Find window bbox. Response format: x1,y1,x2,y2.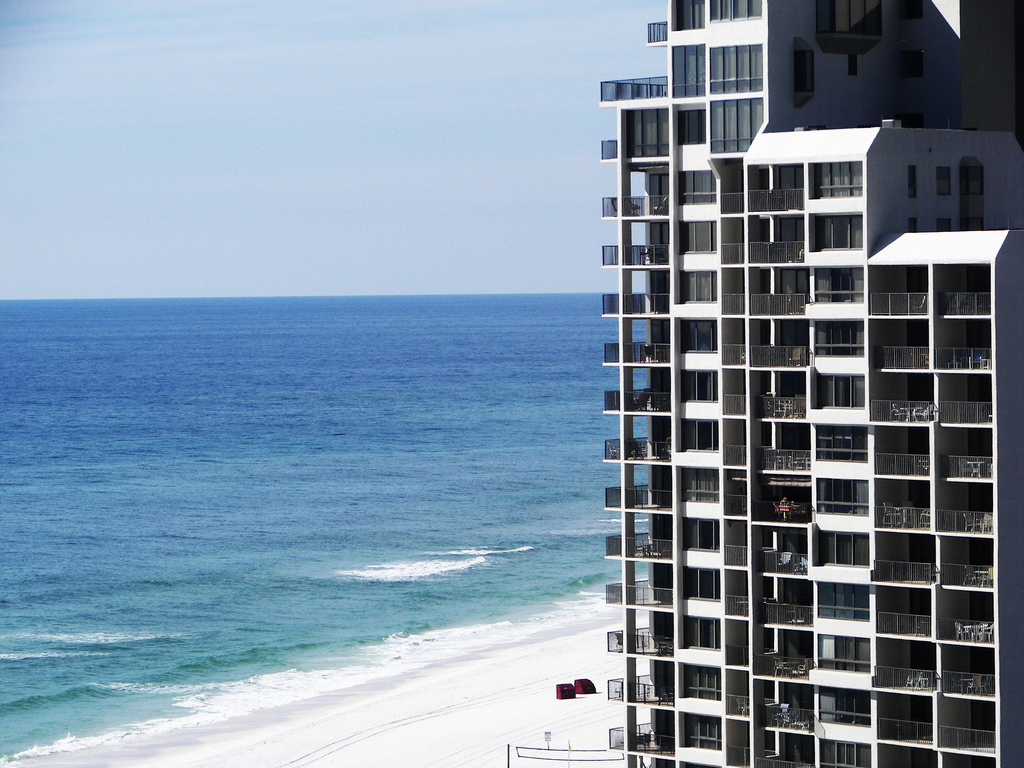
815,270,864,301.
